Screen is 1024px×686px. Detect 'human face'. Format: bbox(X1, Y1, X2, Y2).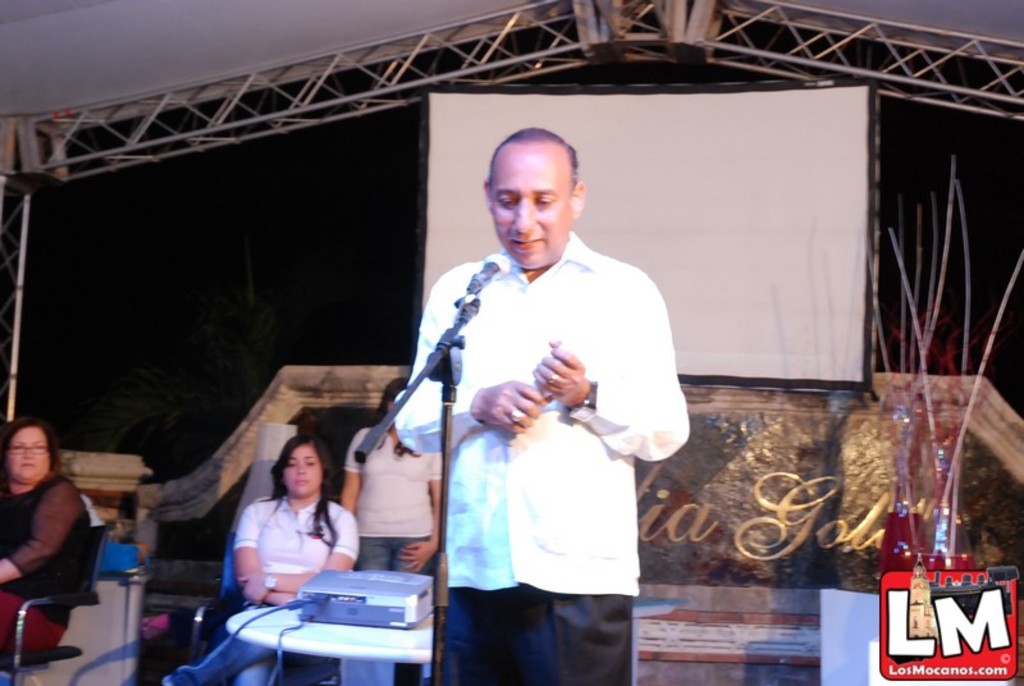
bbox(493, 152, 562, 265).
